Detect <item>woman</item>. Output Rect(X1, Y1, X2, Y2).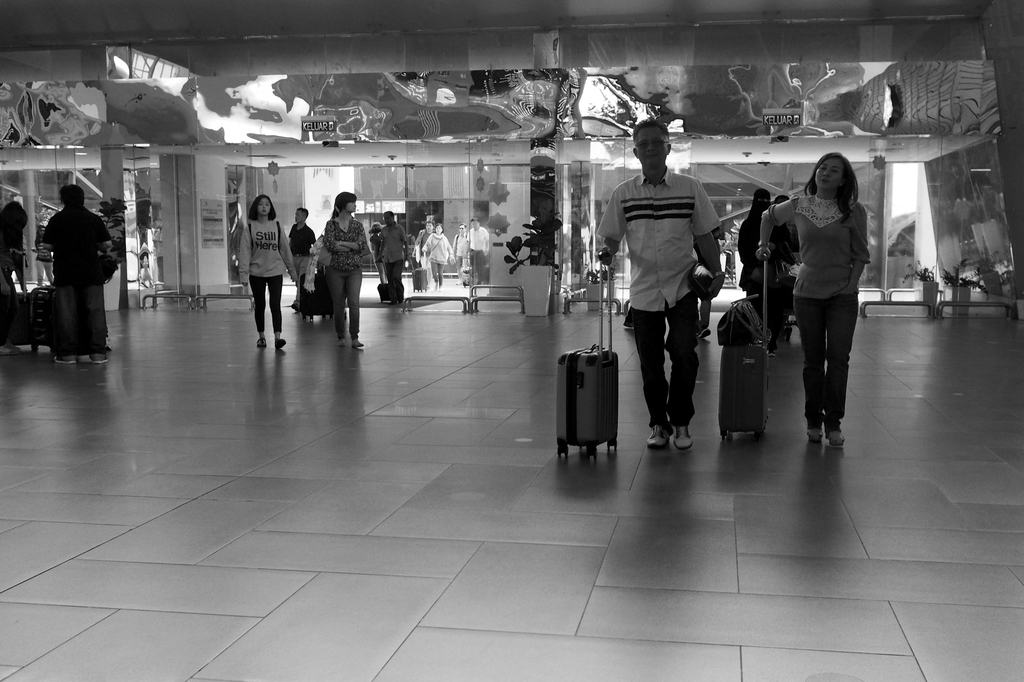
Rect(422, 226, 455, 287).
